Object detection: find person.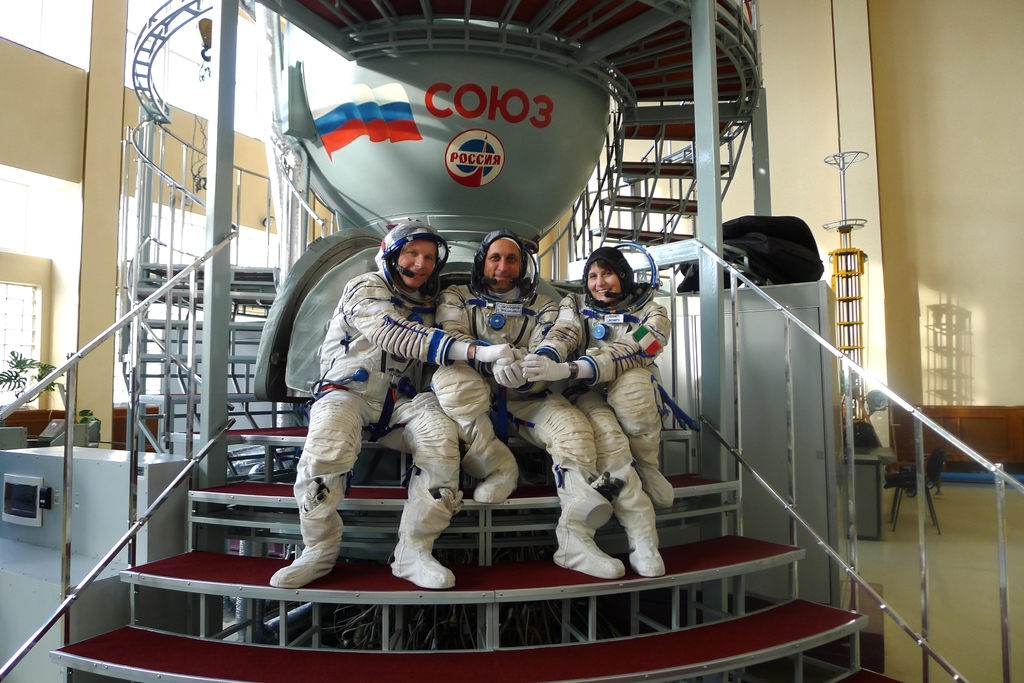
493,245,673,509.
